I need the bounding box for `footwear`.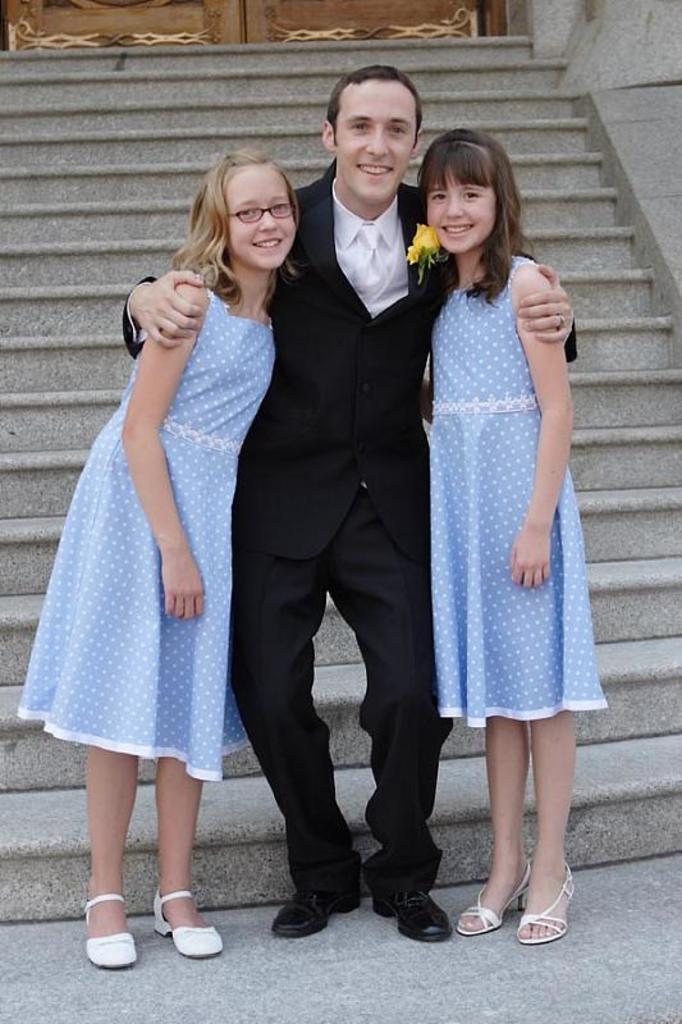
Here it is: box(376, 882, 452, 941).
